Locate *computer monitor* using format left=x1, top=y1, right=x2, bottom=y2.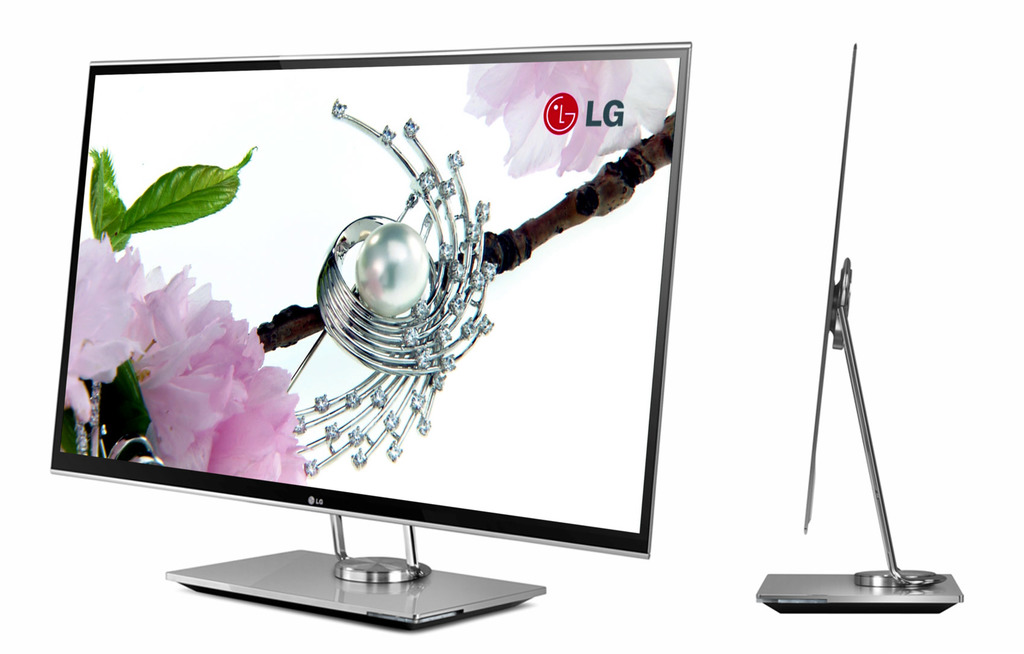
left=751, top=43, right=970, bottom=619.
